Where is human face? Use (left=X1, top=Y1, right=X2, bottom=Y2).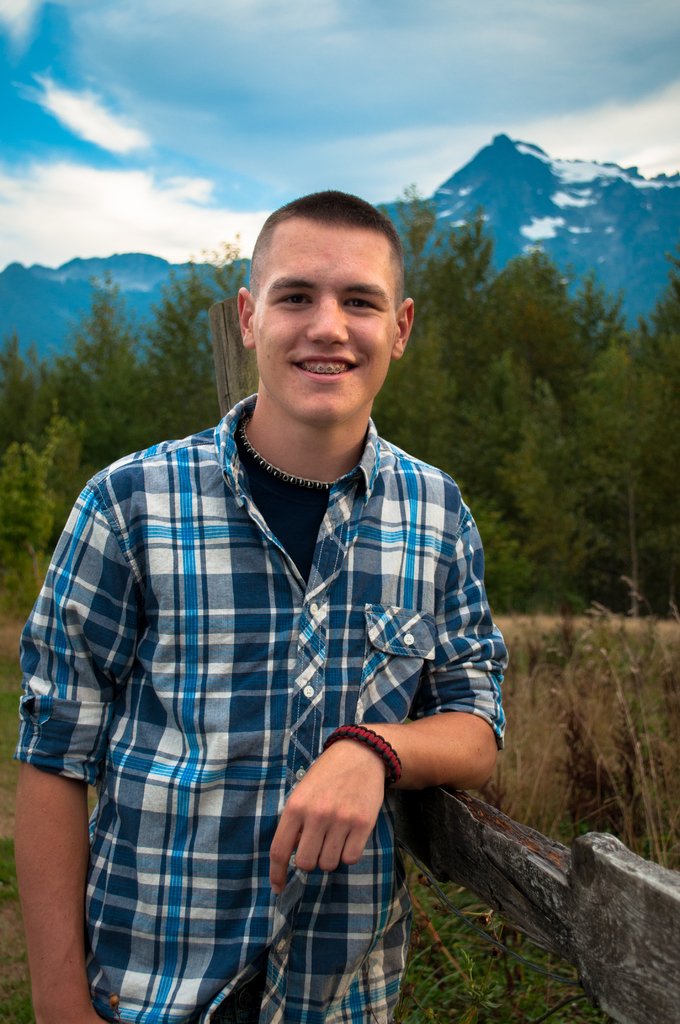
(left=252, top=223, right=401, bottom=420).
